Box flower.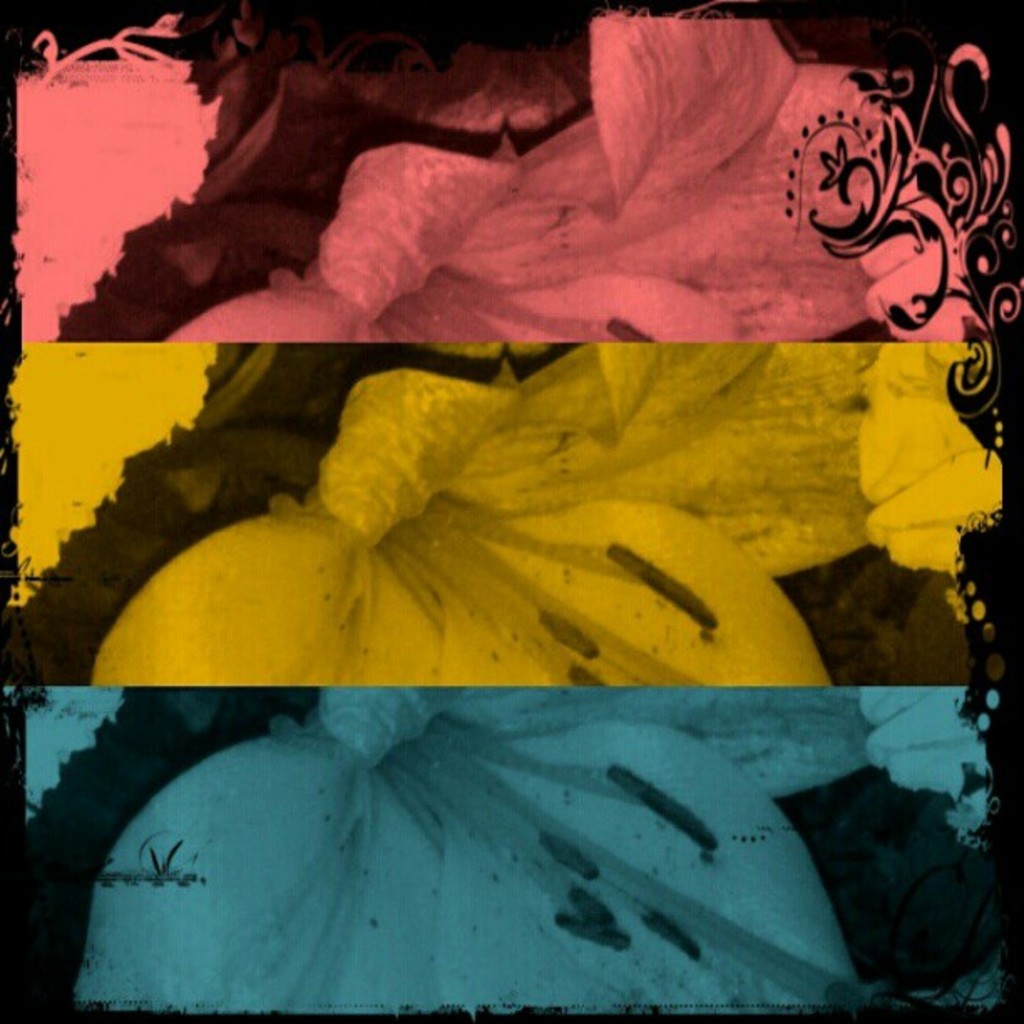
[23, 681, 122, 825].
